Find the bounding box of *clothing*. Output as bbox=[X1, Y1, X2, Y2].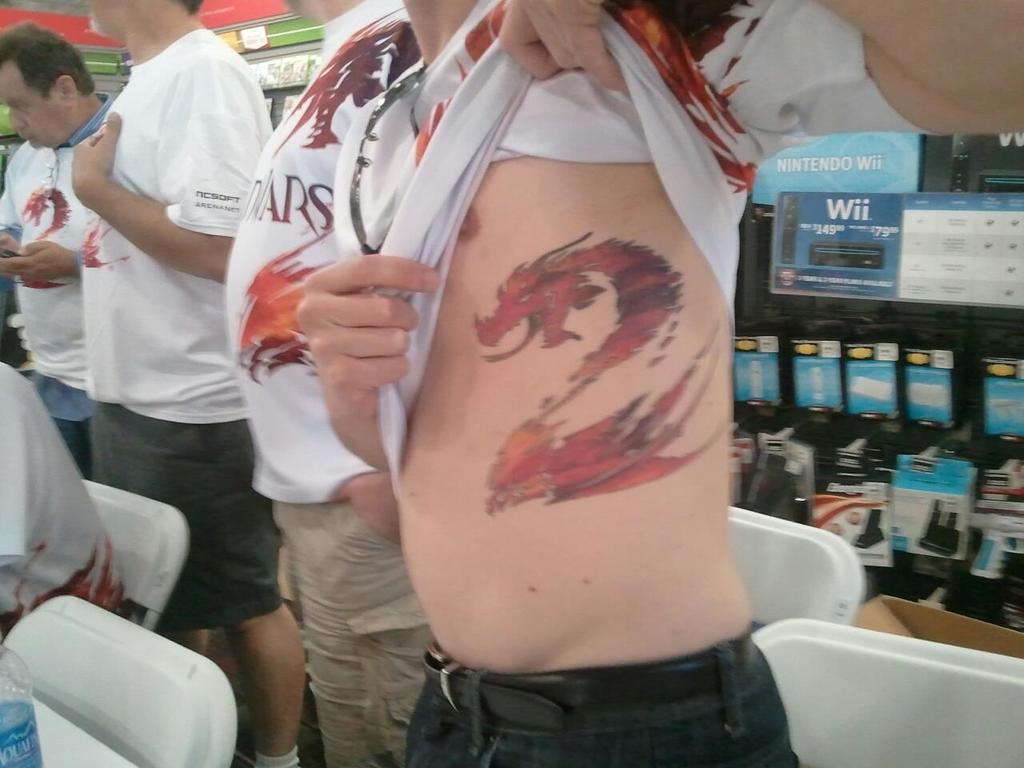
bbox=[0, 362, 129, 655].
